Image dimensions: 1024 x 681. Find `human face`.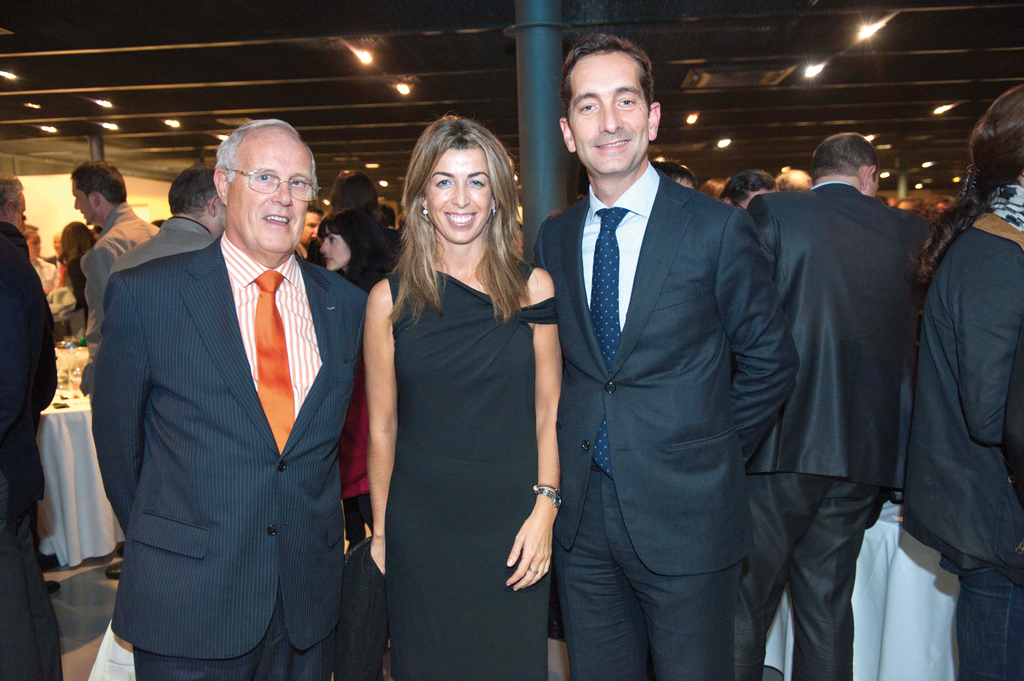
{"left": 673, "top": 172, "right": 687, "bottom": 188}.
